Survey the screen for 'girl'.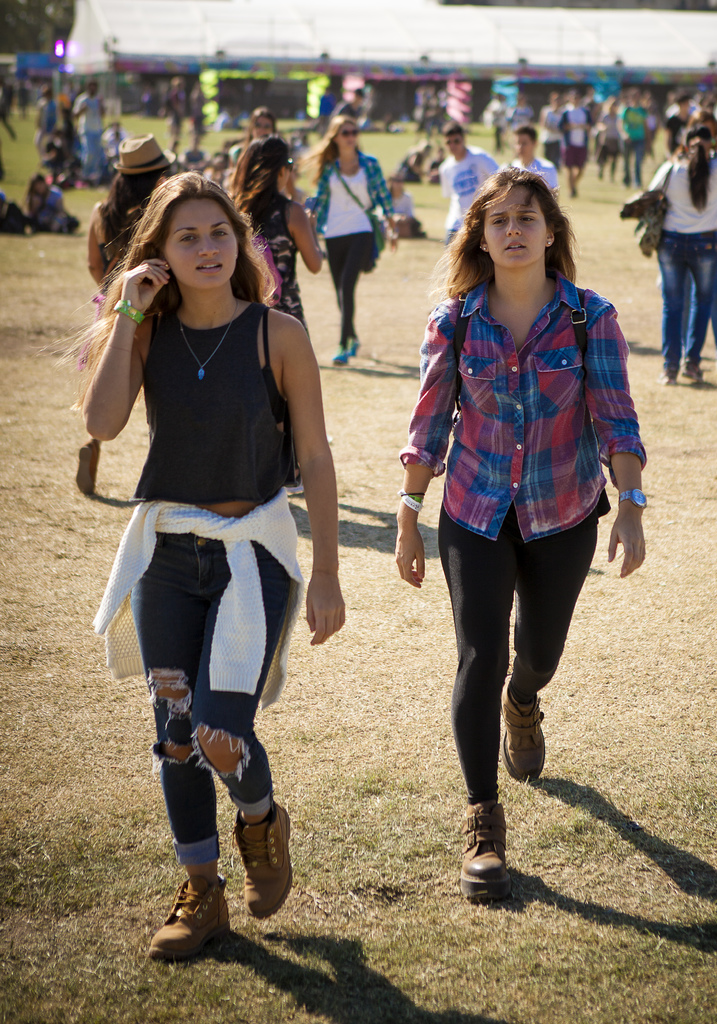
Survey found: rect(393, 163, 649, 898).
